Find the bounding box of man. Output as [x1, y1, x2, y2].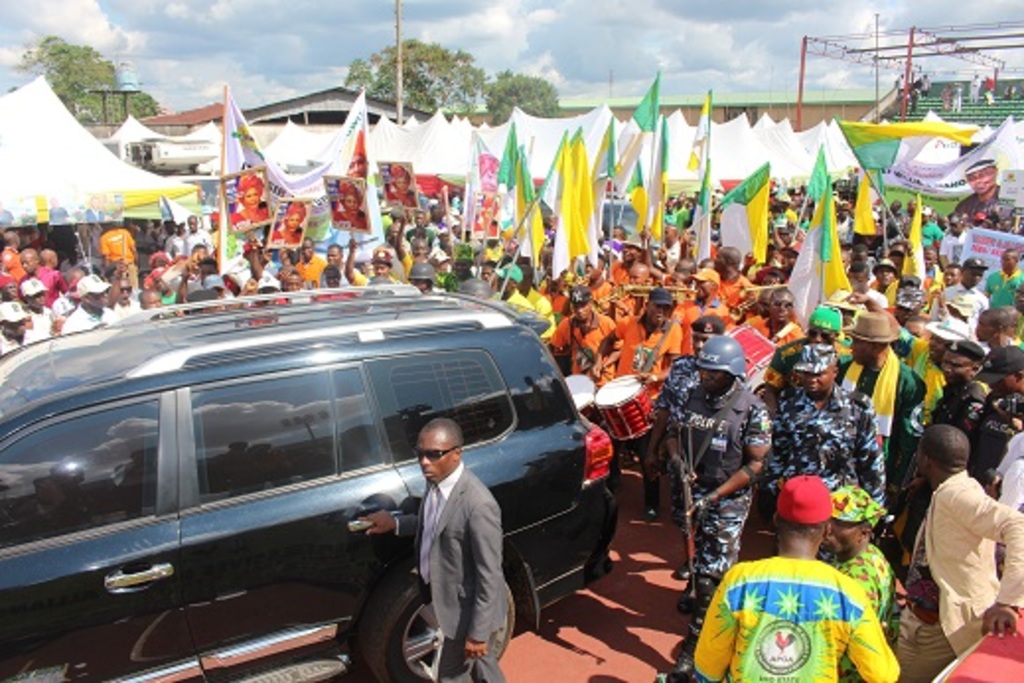
[359, 415, 509, 681].
